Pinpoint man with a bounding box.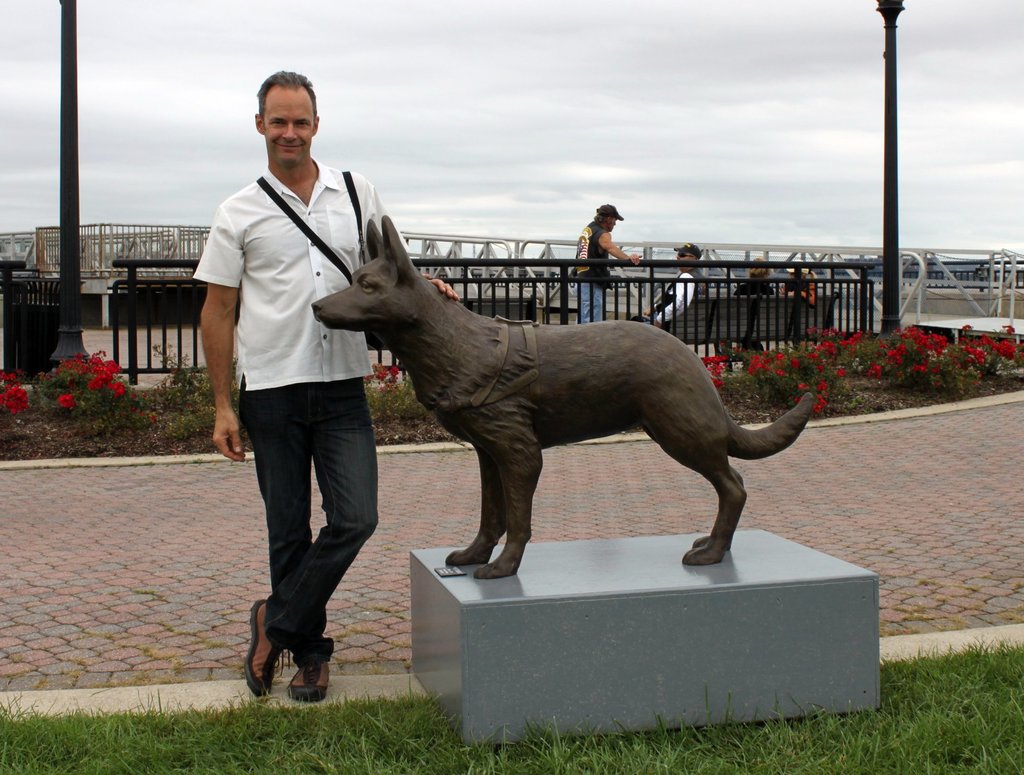
l=192, t=68, r=460, b=714.
